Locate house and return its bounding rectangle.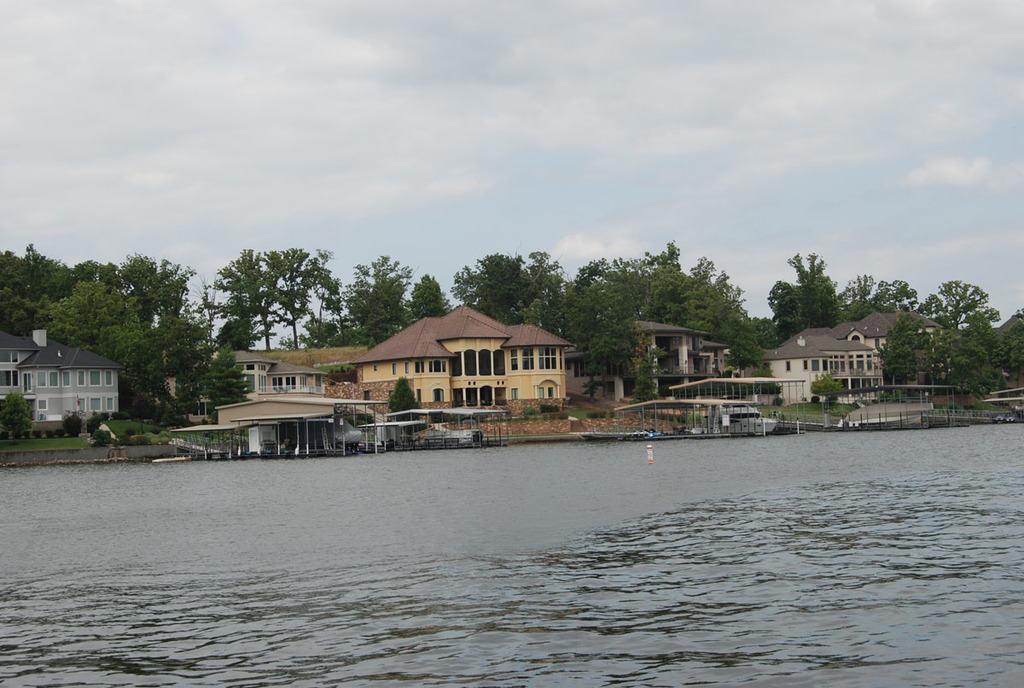
[736,332,886,406].
